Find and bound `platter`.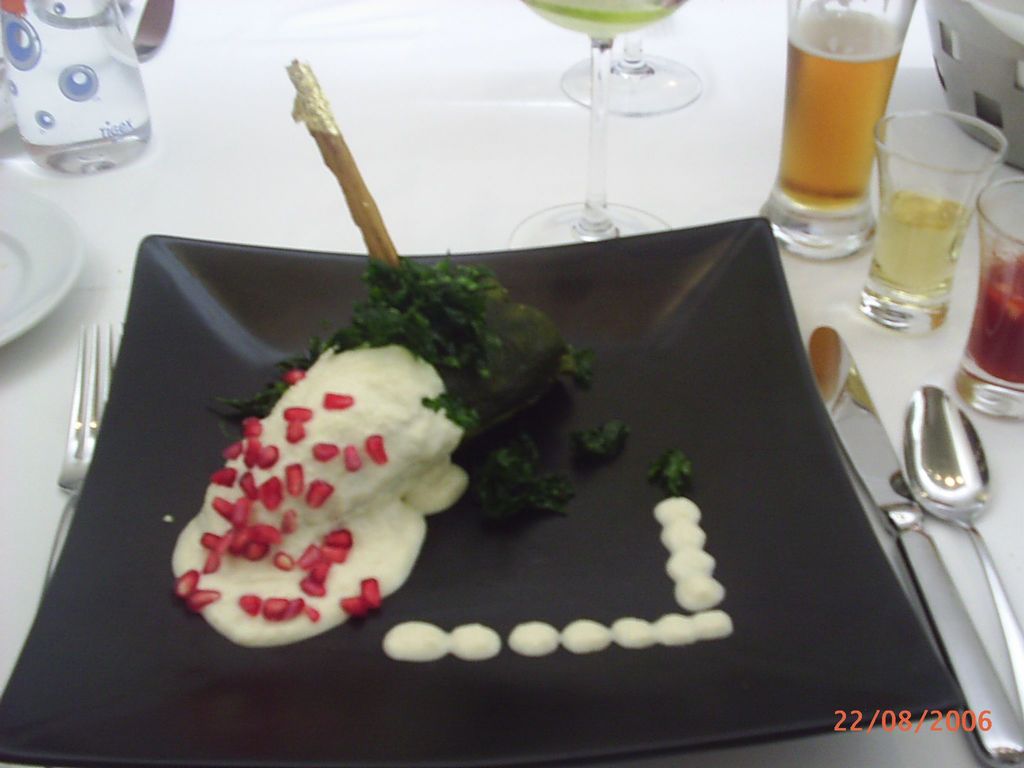
Bound: (x1=0, y1=216, x2=968, y2=767).
